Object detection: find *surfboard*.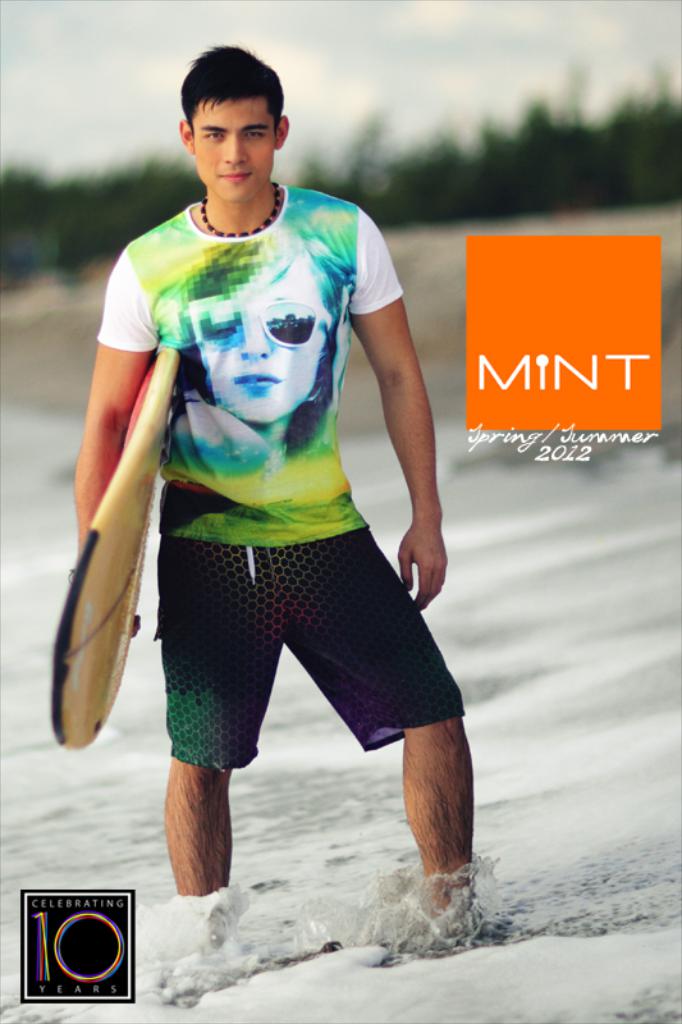
40:348:174:749.
